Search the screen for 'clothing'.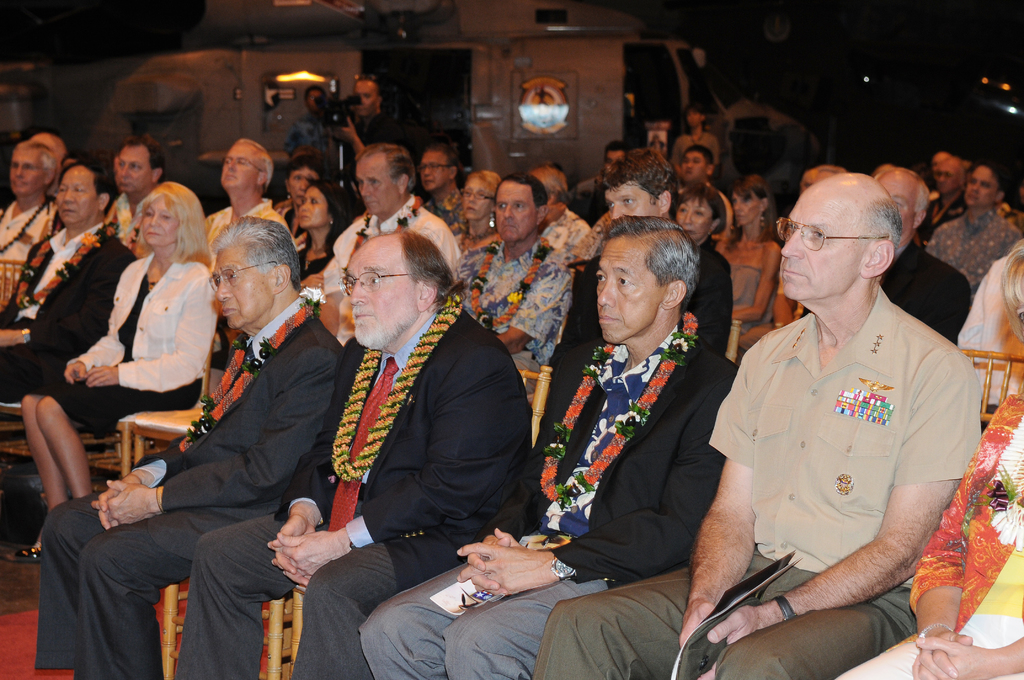
Found at (left=31, top=295, right=342, bottom=679).
